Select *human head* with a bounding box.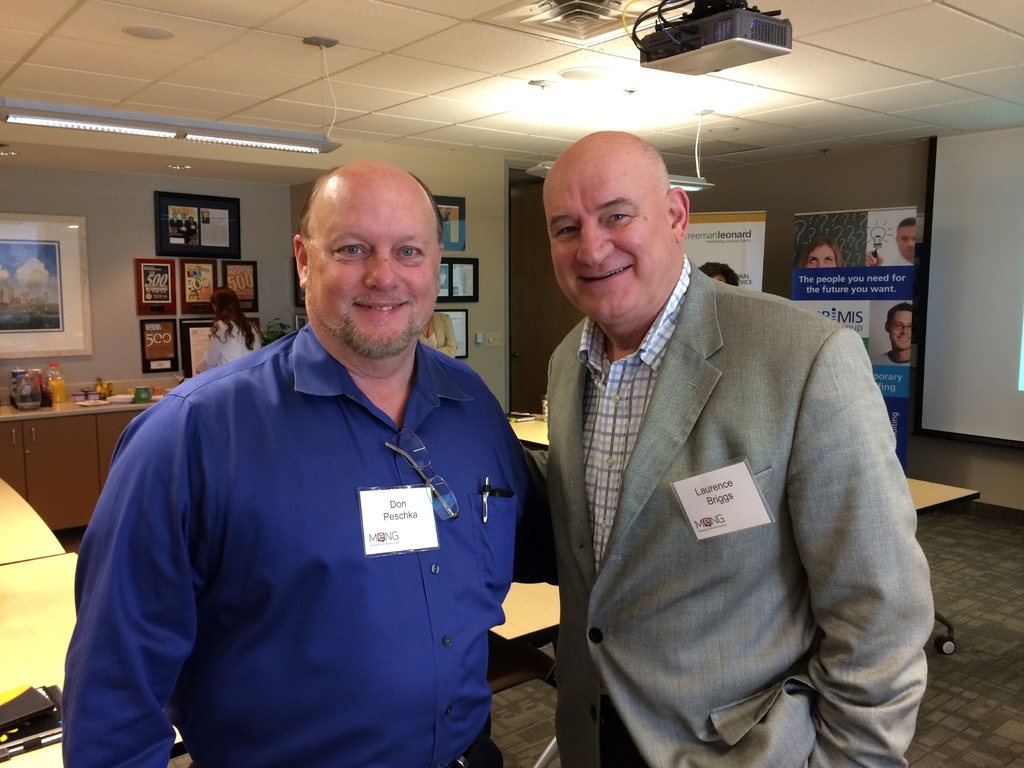
893,218,912,262.
